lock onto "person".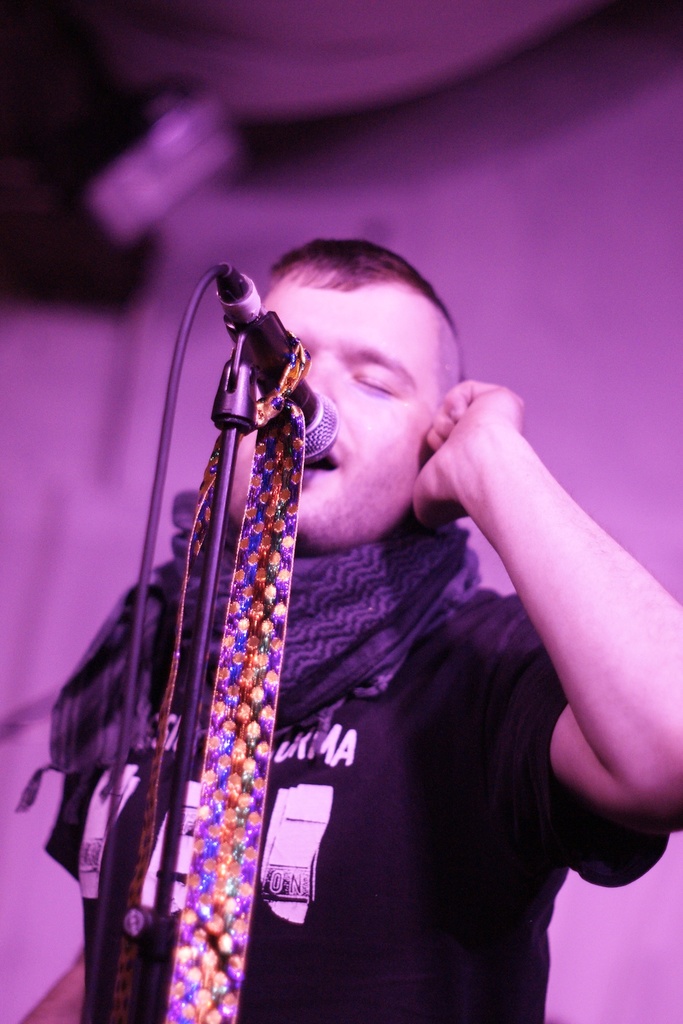
Locked: select_region(29, 220, 598, 990).
